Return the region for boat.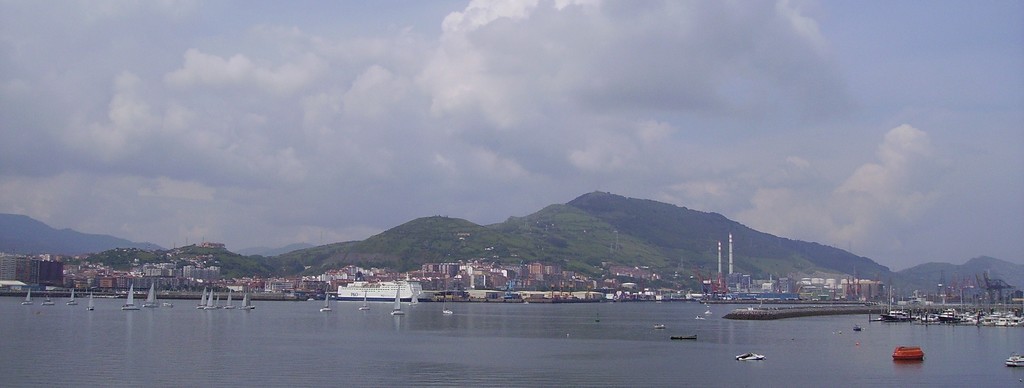
pyautogui.locateOnScreen(143, 283, 158, 308).
